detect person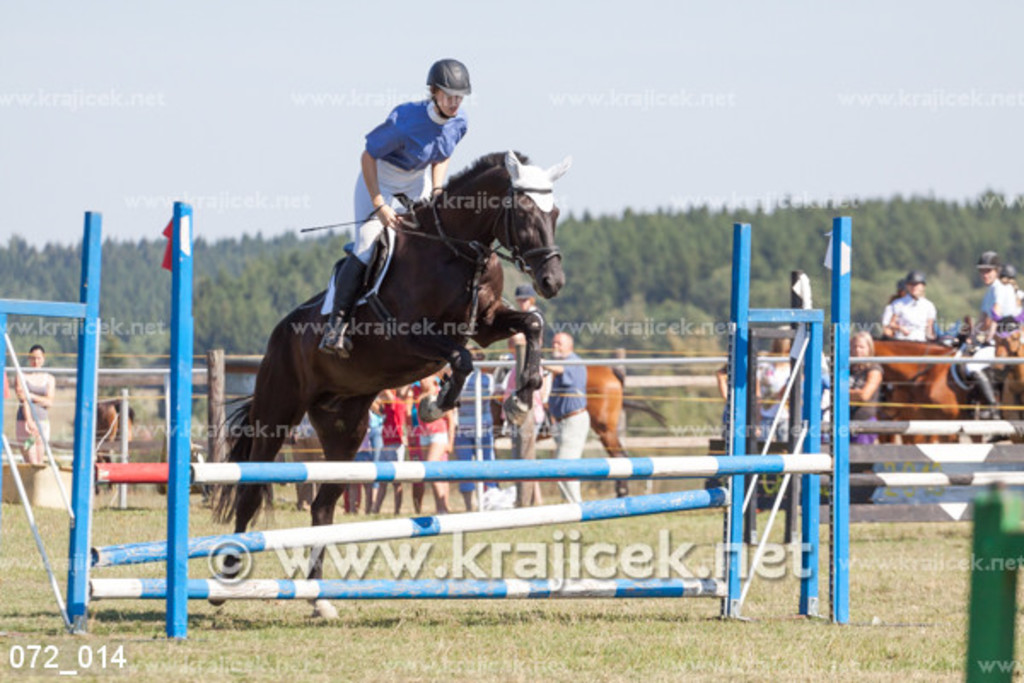
bbox(410, 357, 466, 524)
